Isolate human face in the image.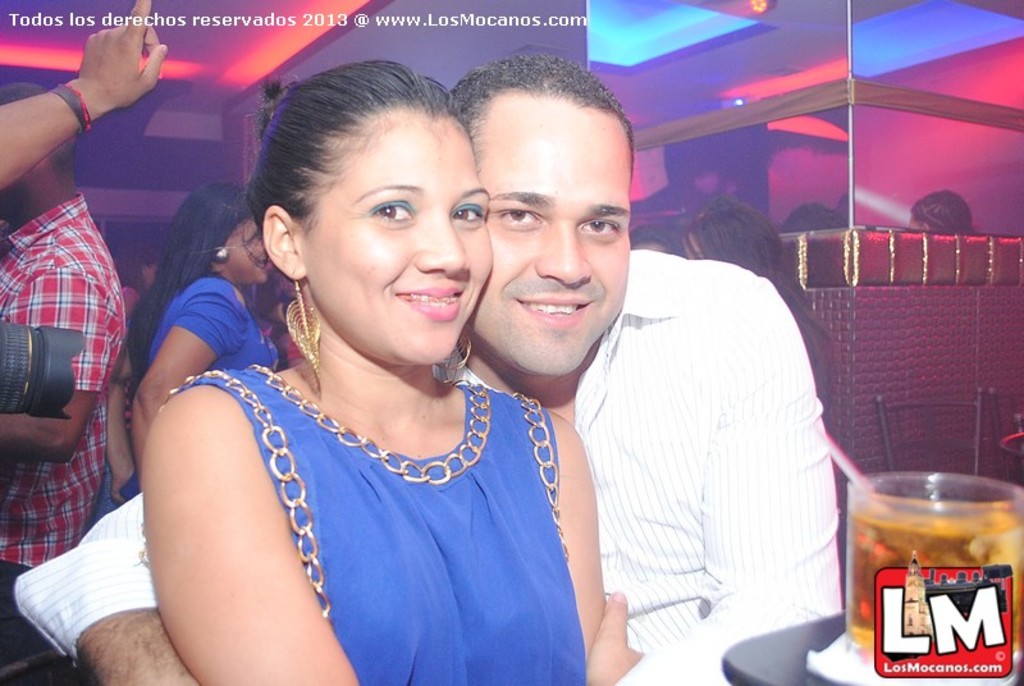
Isolated region: crop(230, 216, 273, 289).
